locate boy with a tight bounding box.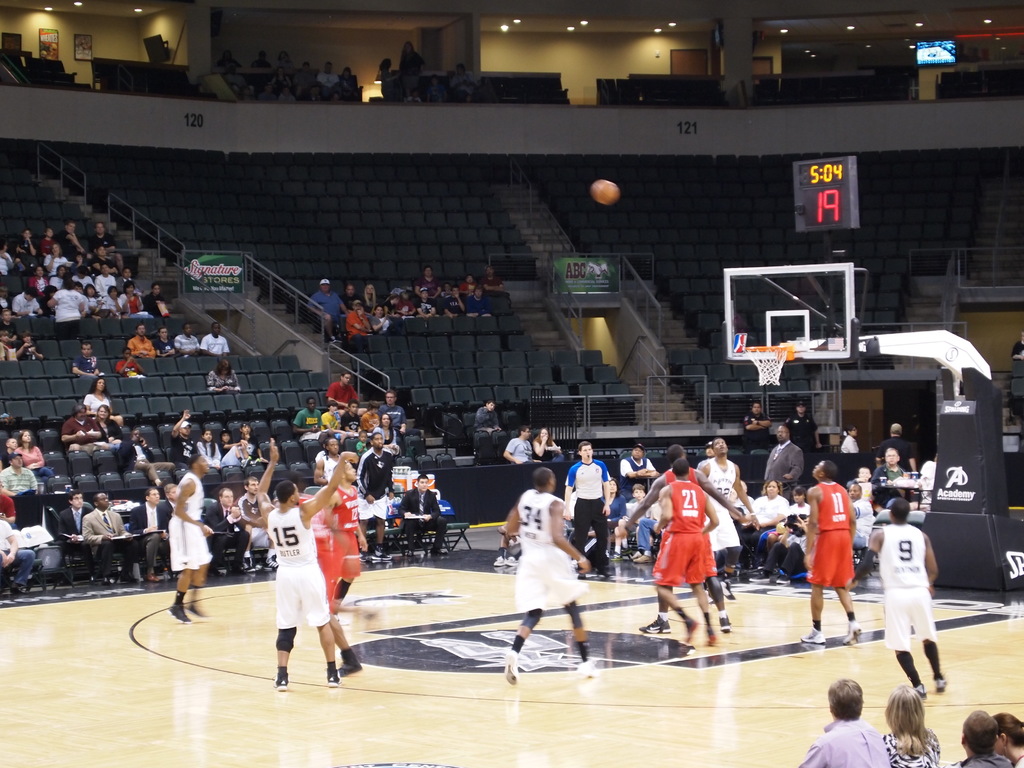
(x1=356, y1=433, x2=367, y2=456).
